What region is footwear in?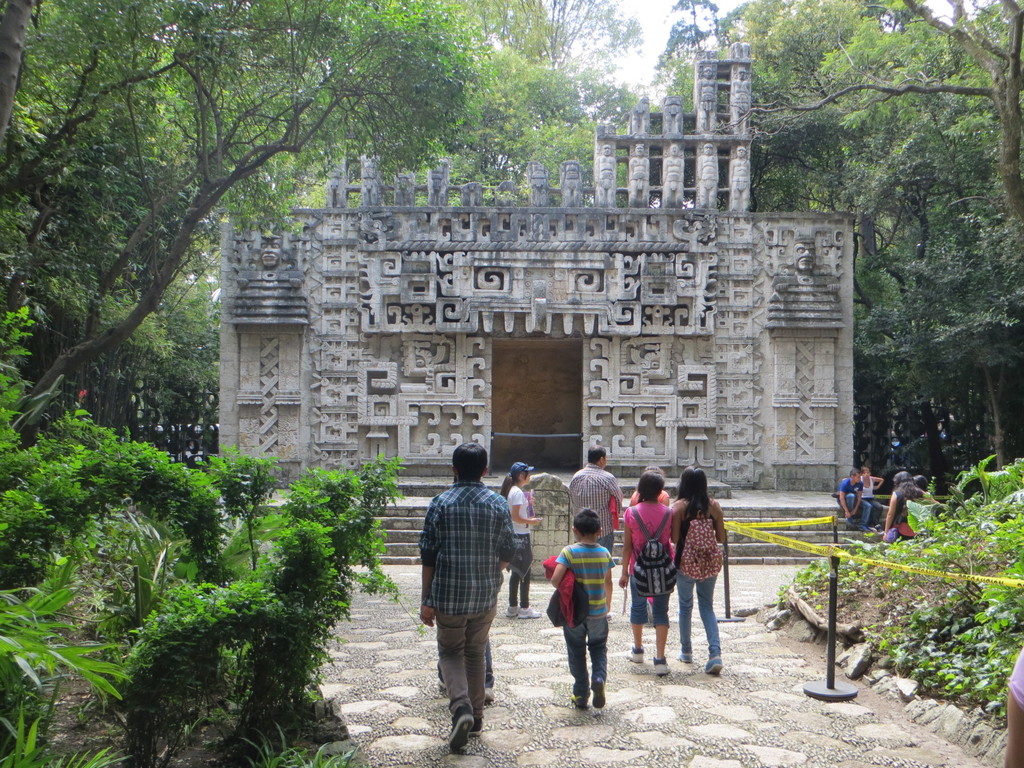
box(519, 604, 540, 621).
